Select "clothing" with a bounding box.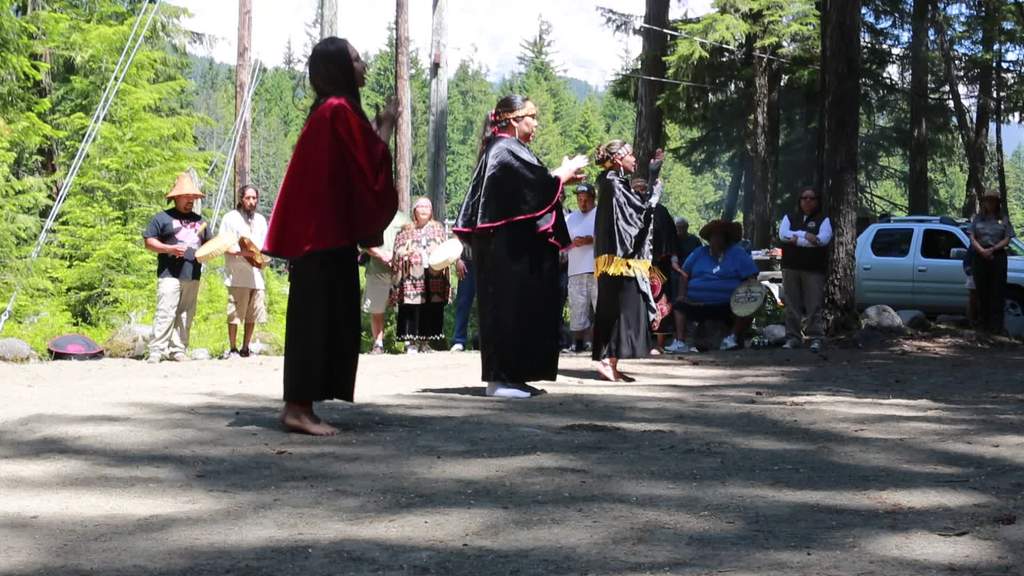
locate(593, 170, 654, 357).
